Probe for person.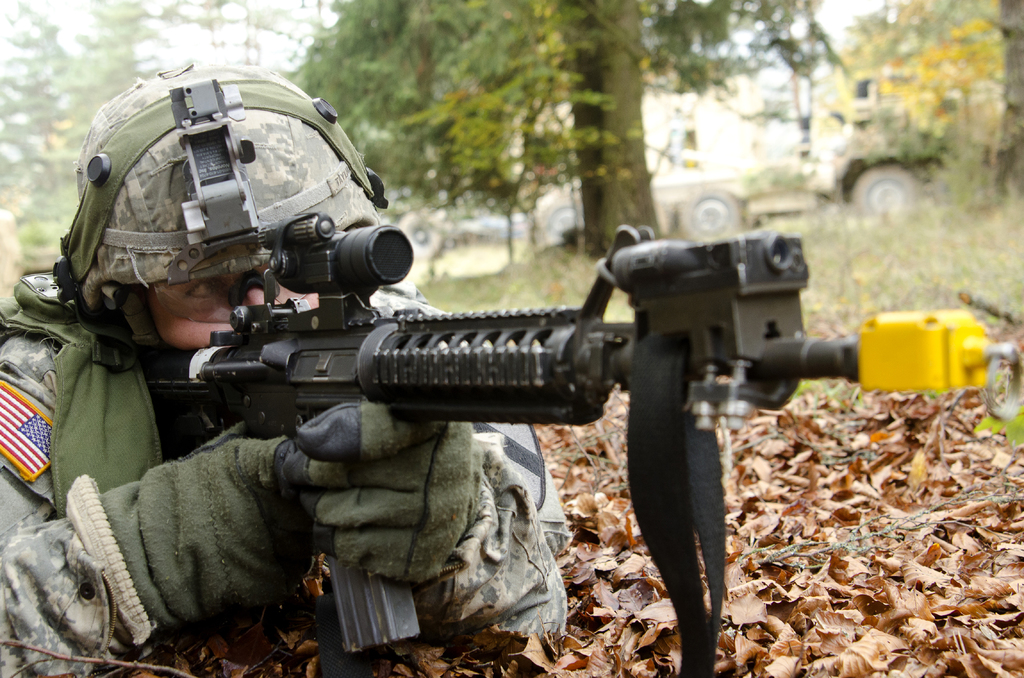
Probe result: {"left": 0, "top": 60, "right": 573, "bottom": 677}.
